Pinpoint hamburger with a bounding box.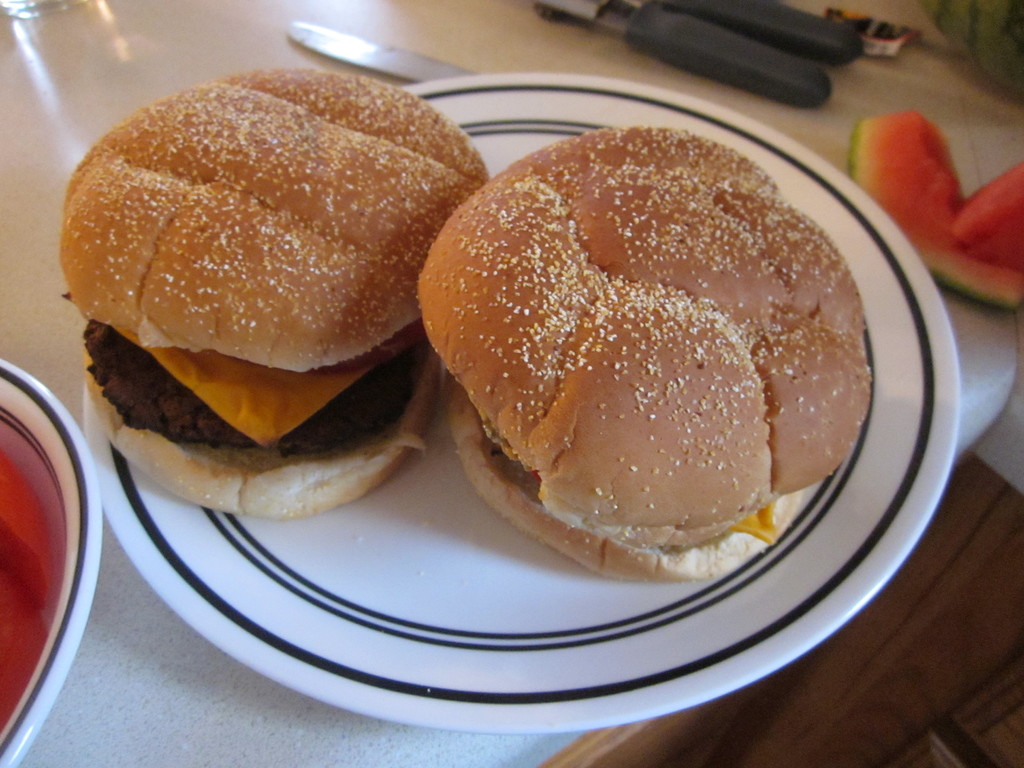
(x1=56, y1=67, x2=493, y2=521).
